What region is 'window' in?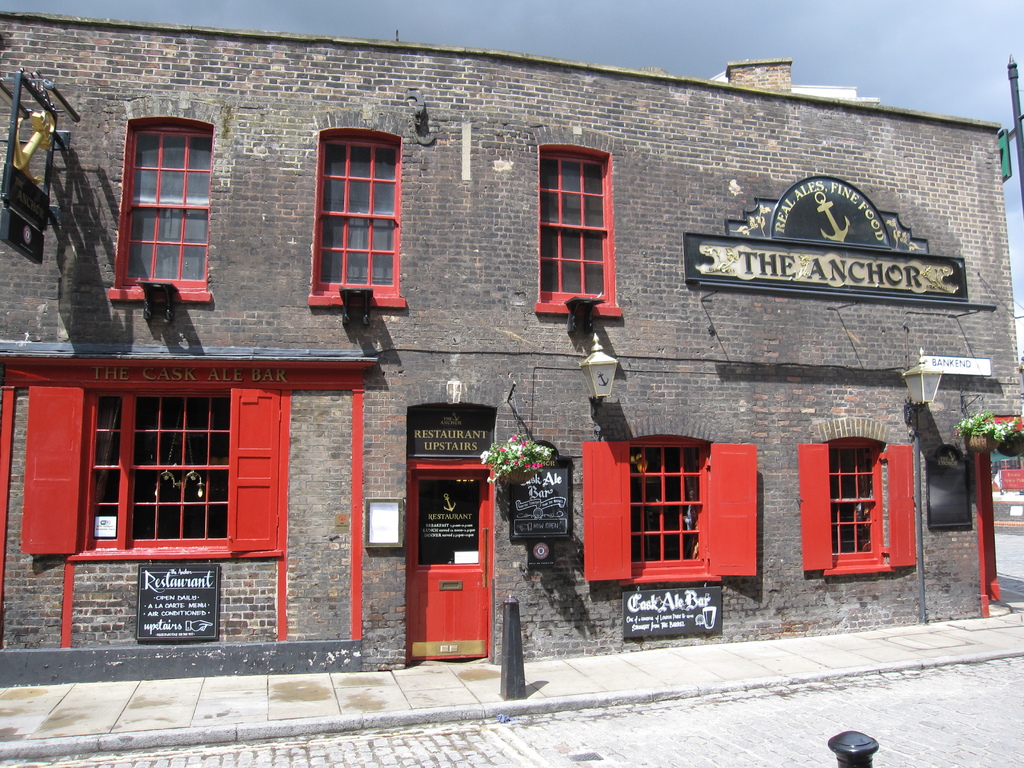
bbox=(306, 134, 406, 306).
